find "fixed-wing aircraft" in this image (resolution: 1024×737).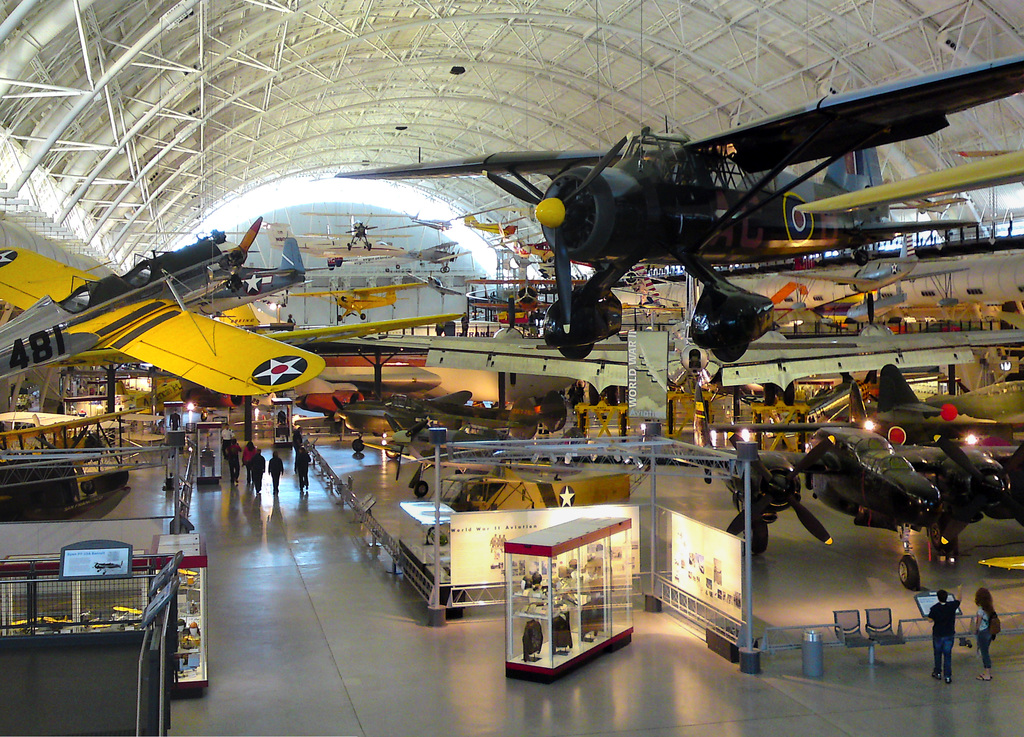
<region>403, 207, 450, 230</region>.
